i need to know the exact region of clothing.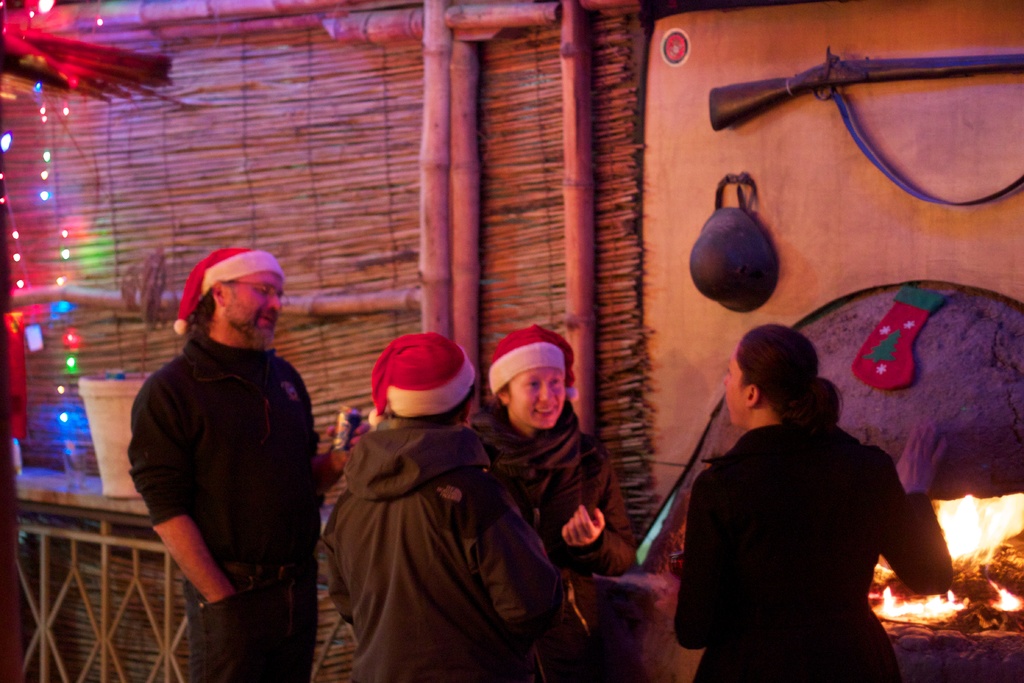
Region: crop(687, 371, 940, 681).
